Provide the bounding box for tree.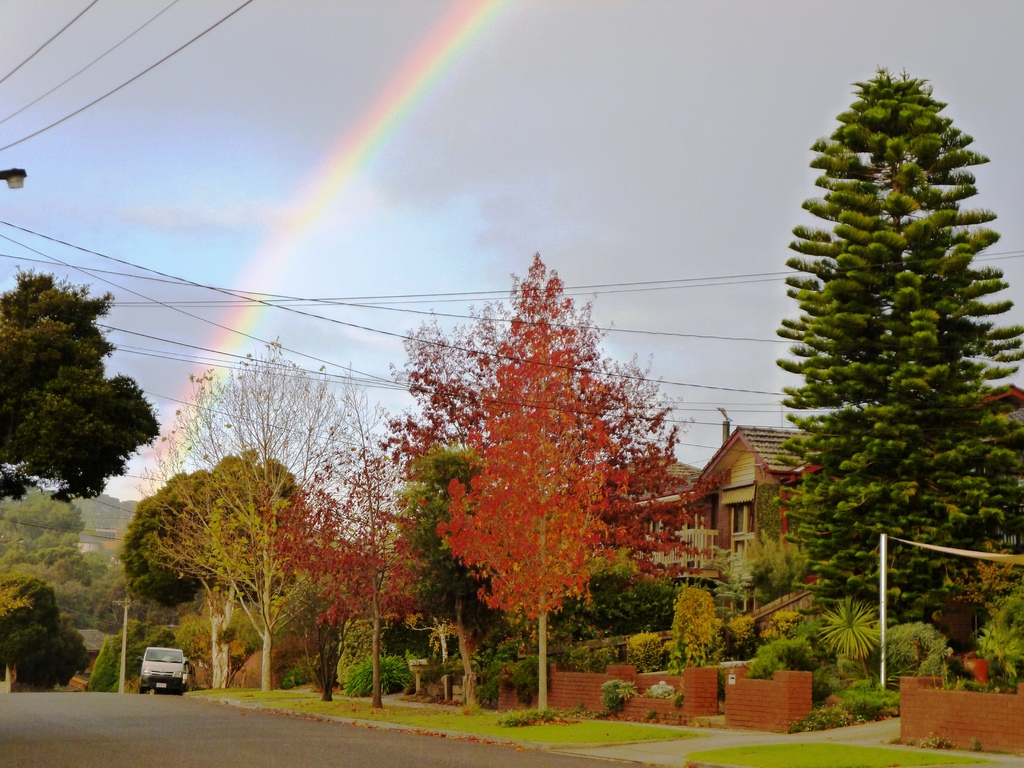
Rect(281, 378, 428, 705).
